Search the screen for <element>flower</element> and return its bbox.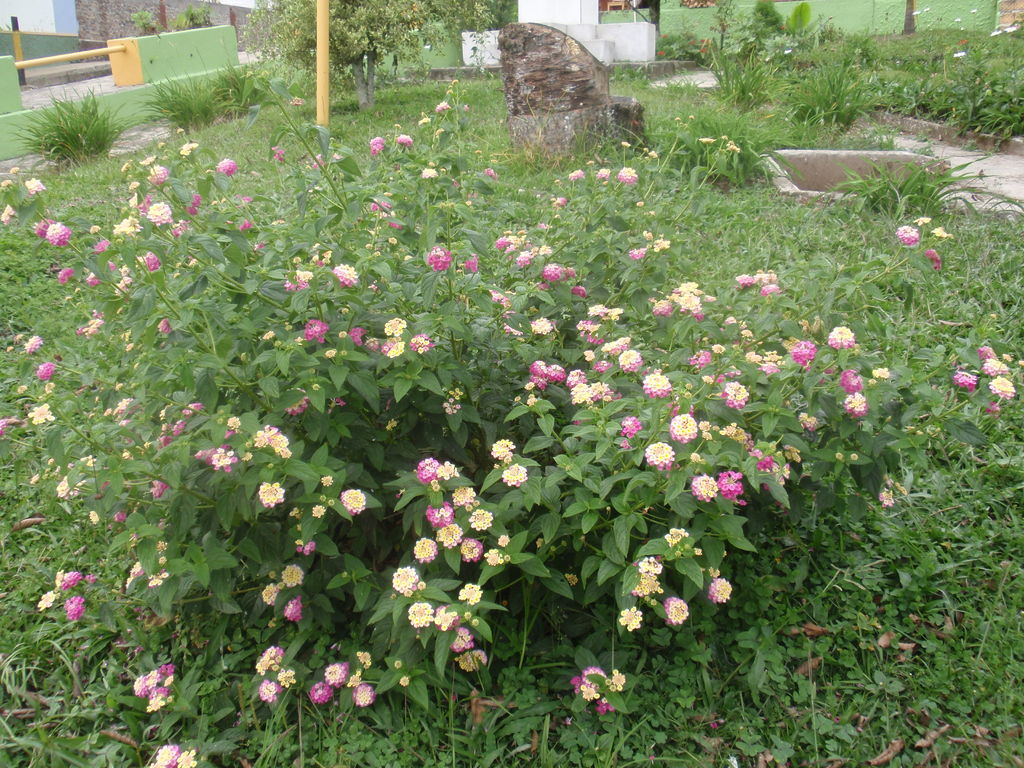
Found: <box>420,248,450,270</box>.
